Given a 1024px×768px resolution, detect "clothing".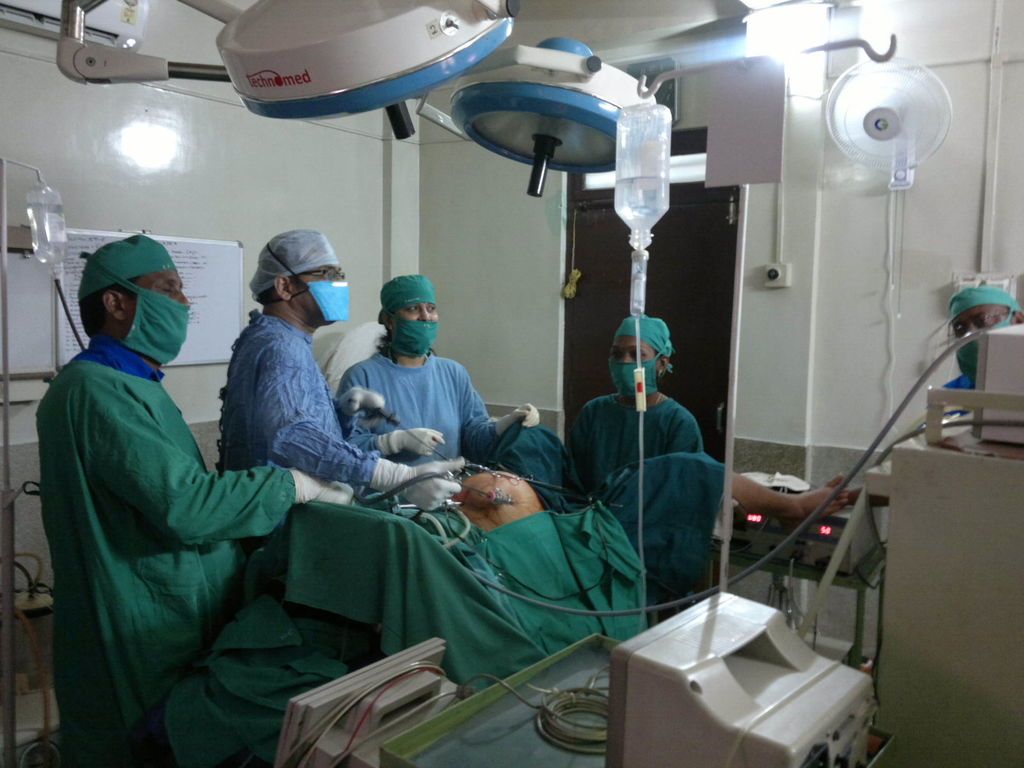
334, 361, 497, 458.
